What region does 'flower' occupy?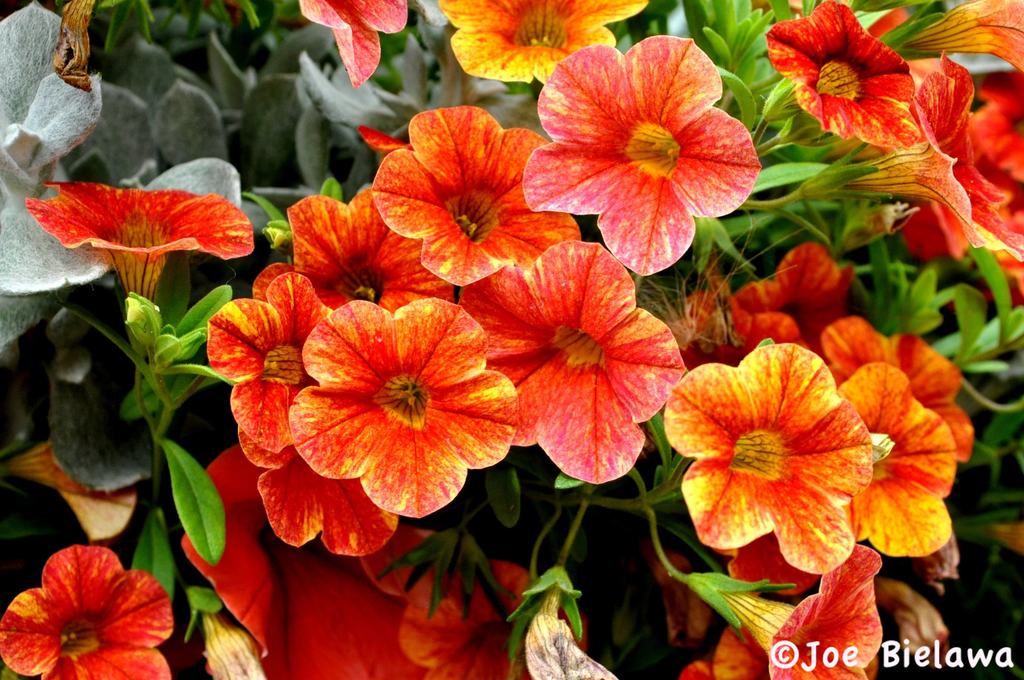
x1=26, y1=177, x2=254, y2=300.
